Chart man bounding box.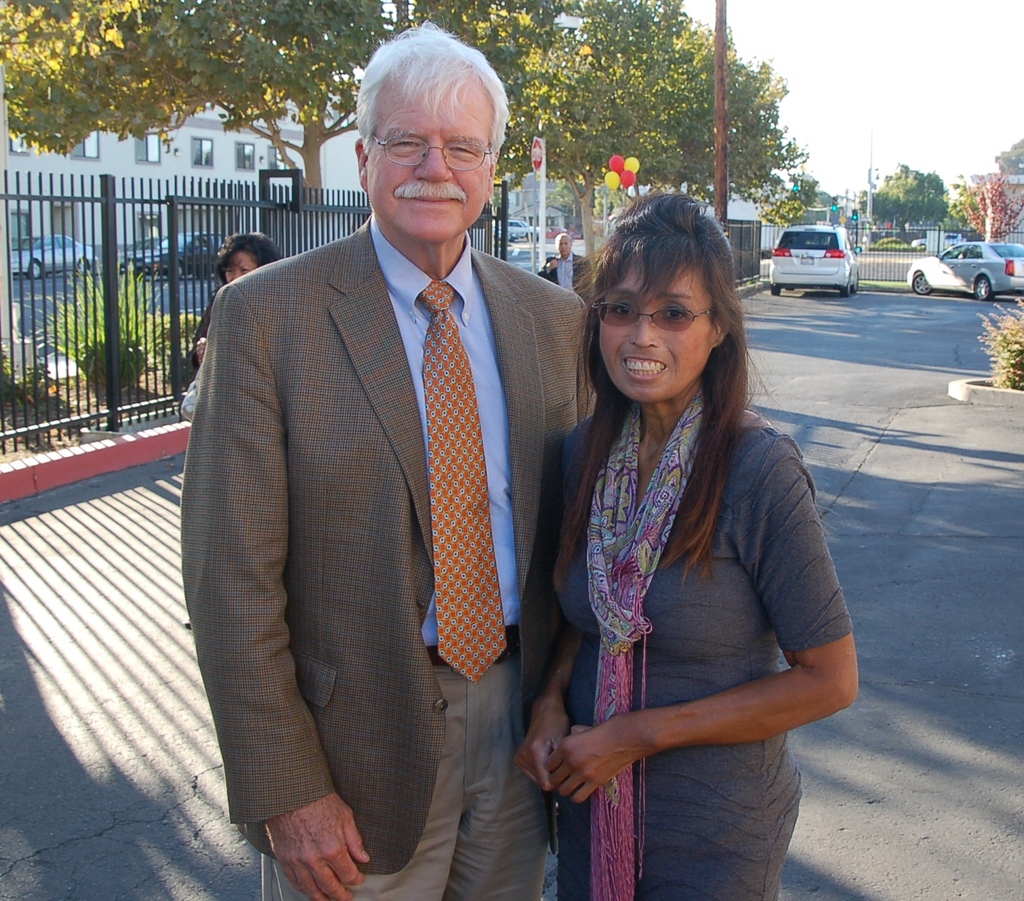
Charted: x1=172, y1=19, x2=605, y2=900.
